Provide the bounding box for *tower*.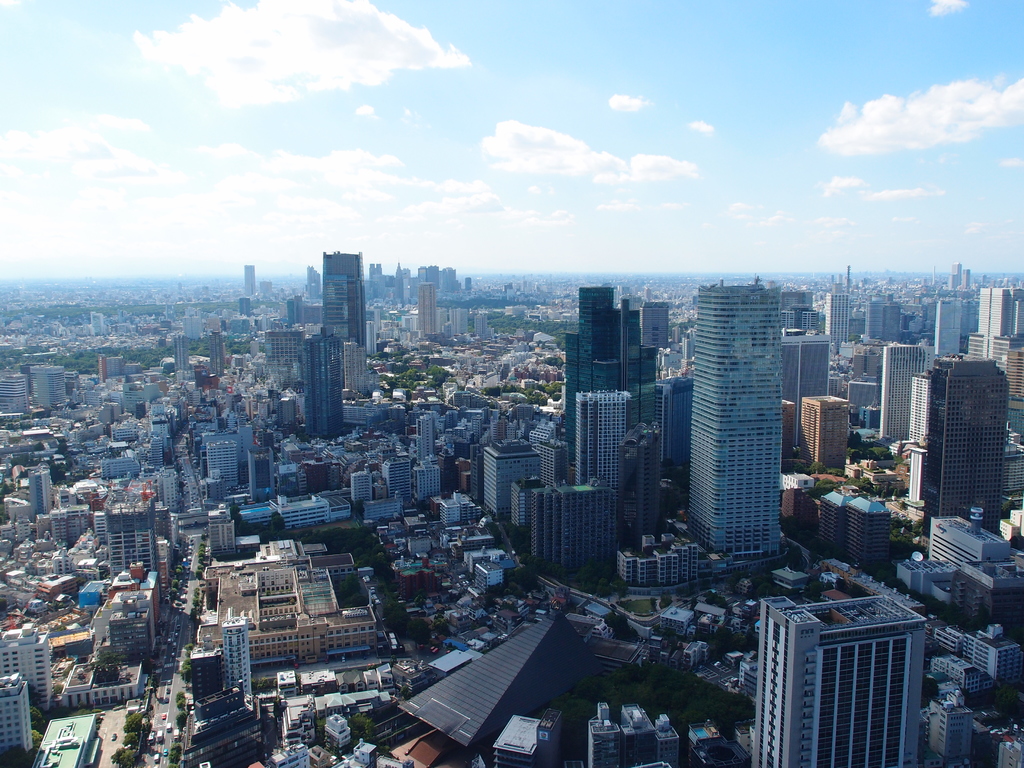
x1=567, y1=289, x2=674, y2=543.
